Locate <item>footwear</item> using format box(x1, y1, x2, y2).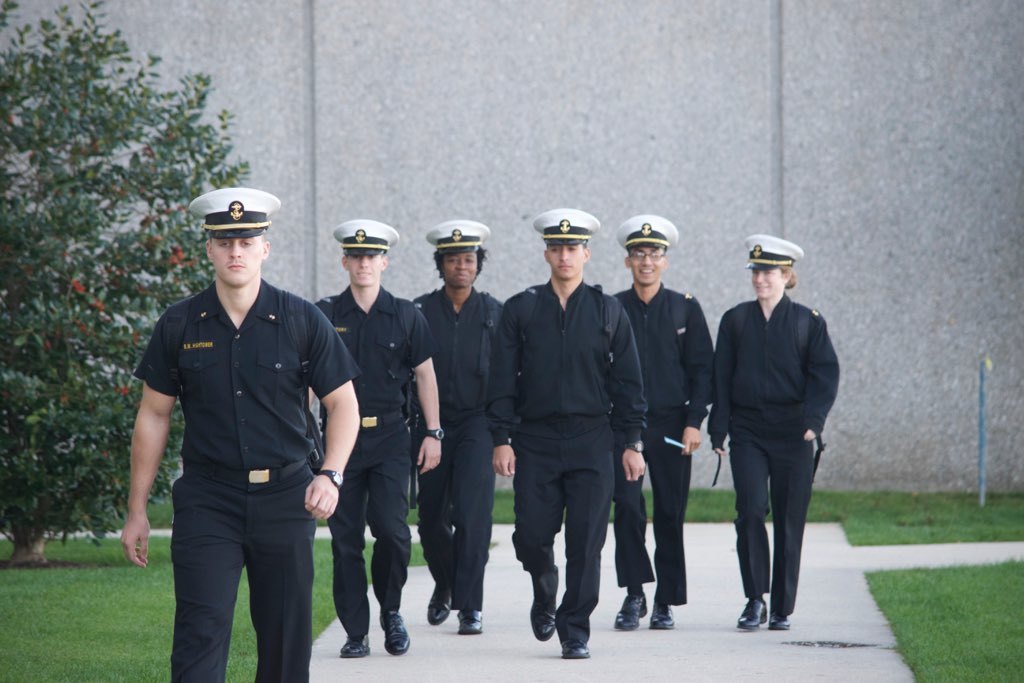
box(770, 612, 788, 631).
